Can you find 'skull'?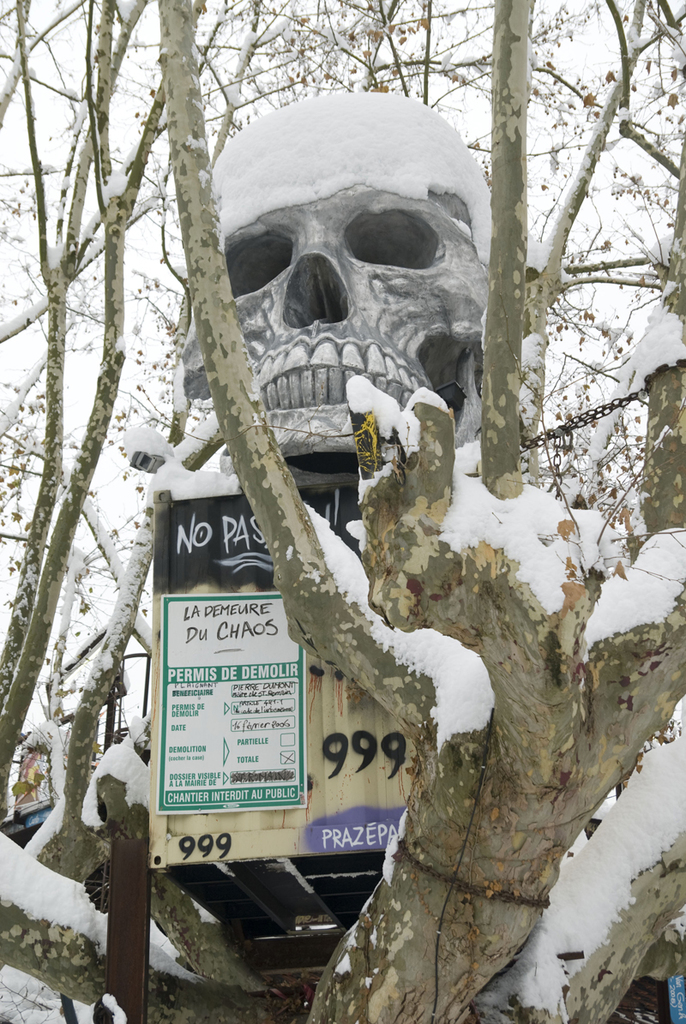
Yes, bounding box: (218, 114, 487, 461).
